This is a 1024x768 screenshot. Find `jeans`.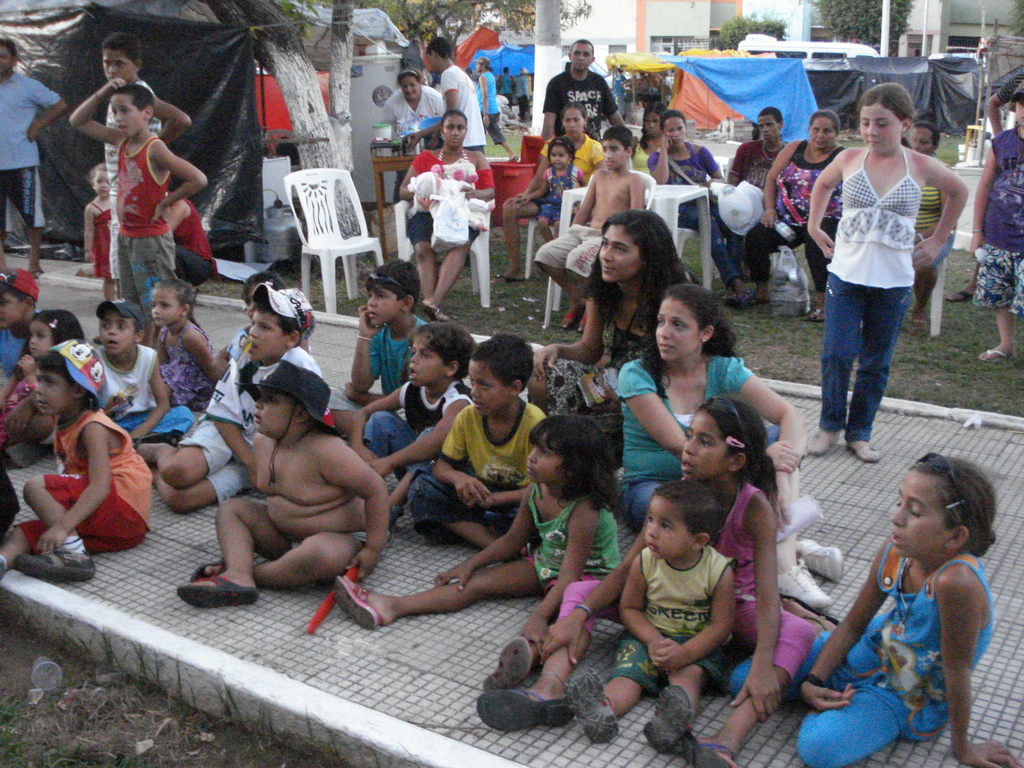
Bounding box: bbox=[364, 410, 438, 468].
